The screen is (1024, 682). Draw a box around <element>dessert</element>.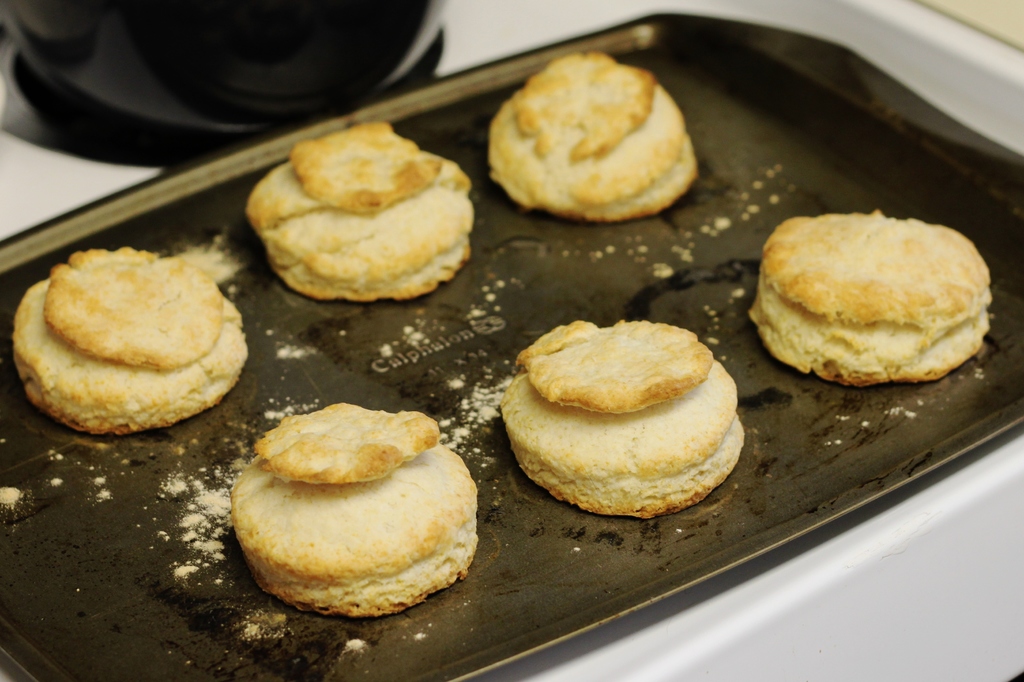
crop(246, 125, 481, 301).
